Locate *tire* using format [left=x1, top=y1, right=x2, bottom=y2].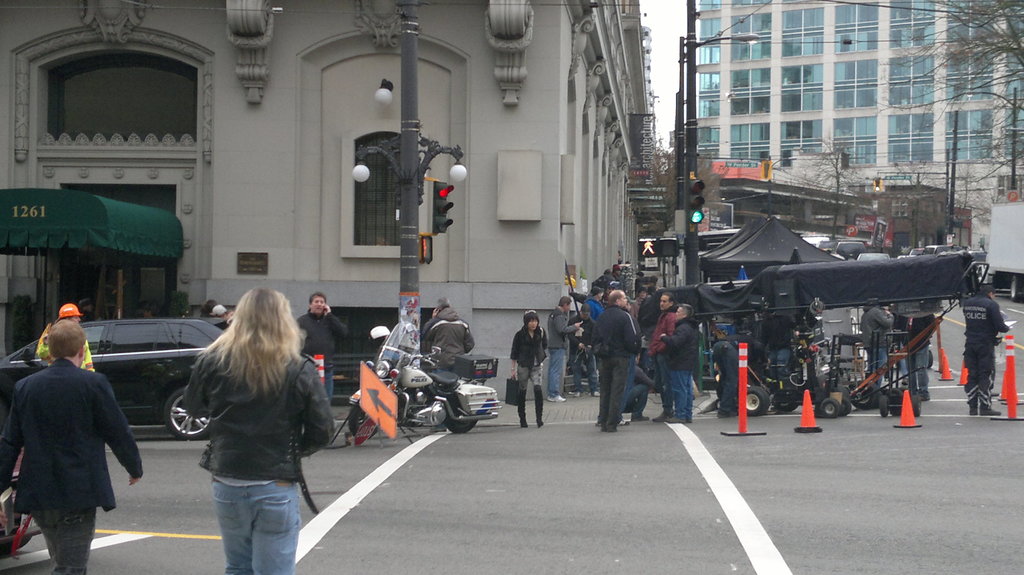
[left=1, top=398, right=8, bottom=439].
